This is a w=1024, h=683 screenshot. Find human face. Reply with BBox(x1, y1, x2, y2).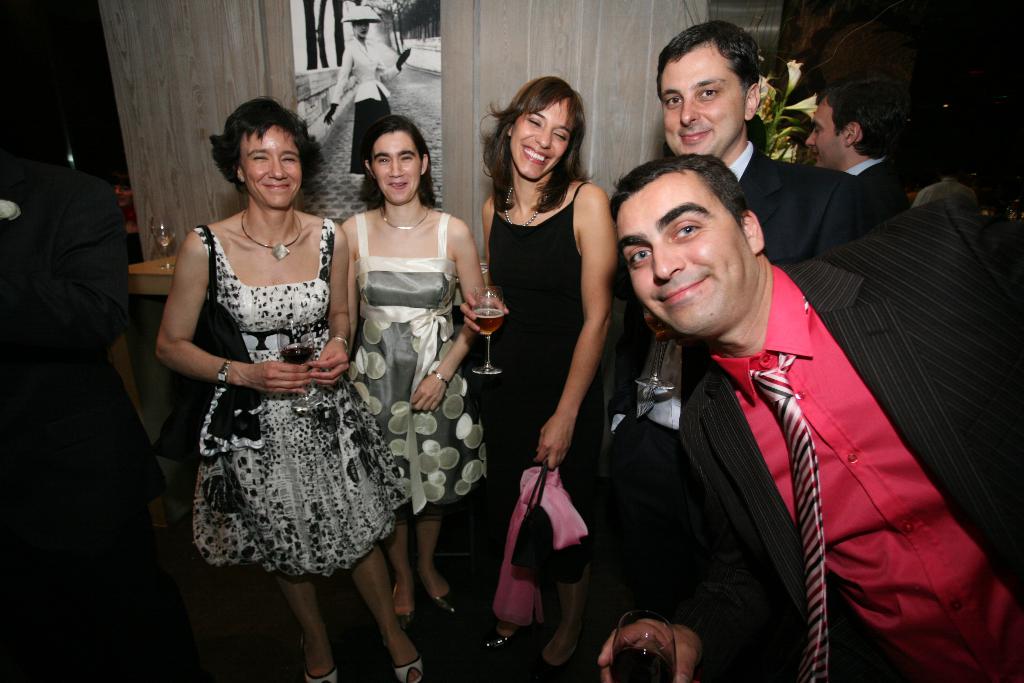
BBox(511, 99, 573, 178).
